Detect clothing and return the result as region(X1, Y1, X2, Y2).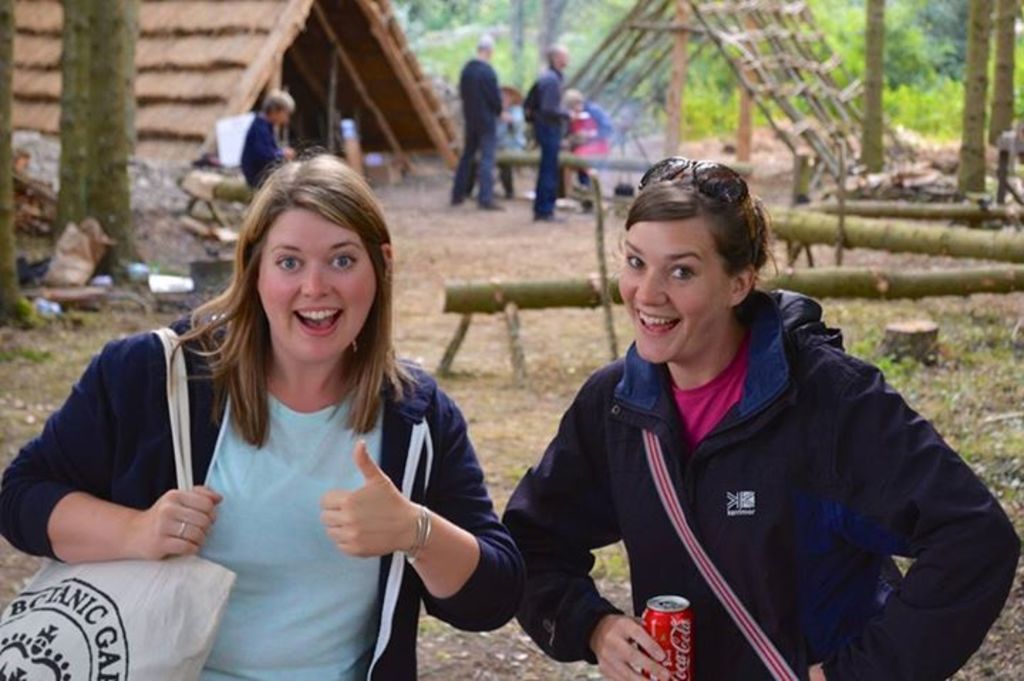
region(238, 114, 287, 188).
